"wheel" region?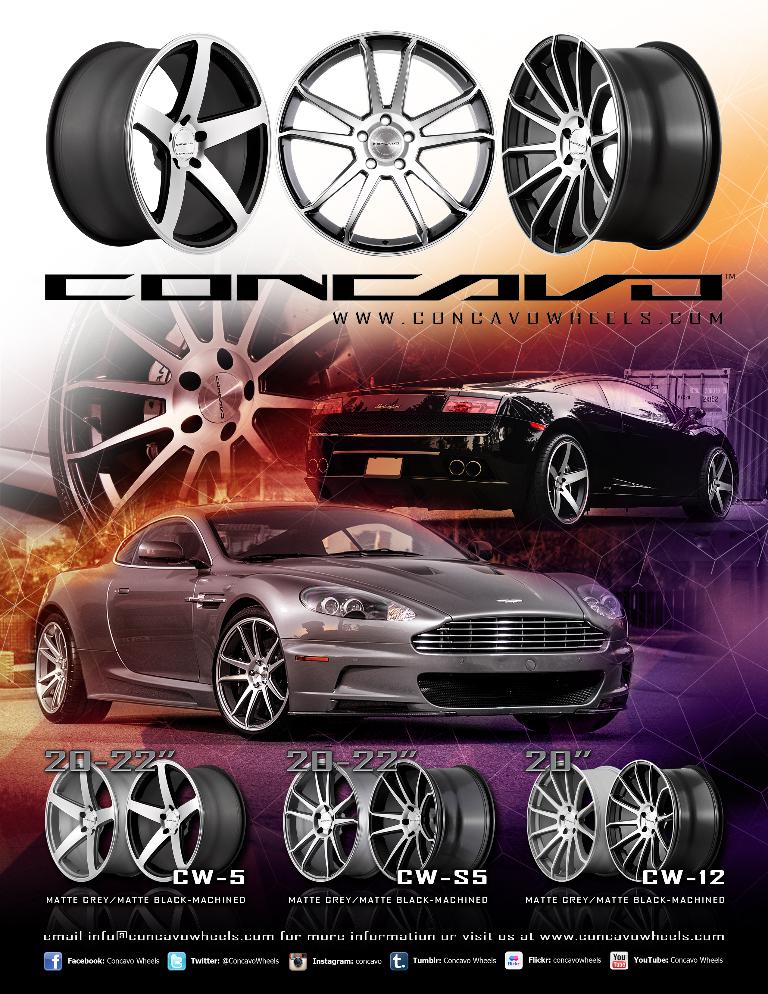
(x1=49, y1=245, x2=421, y2=550)
